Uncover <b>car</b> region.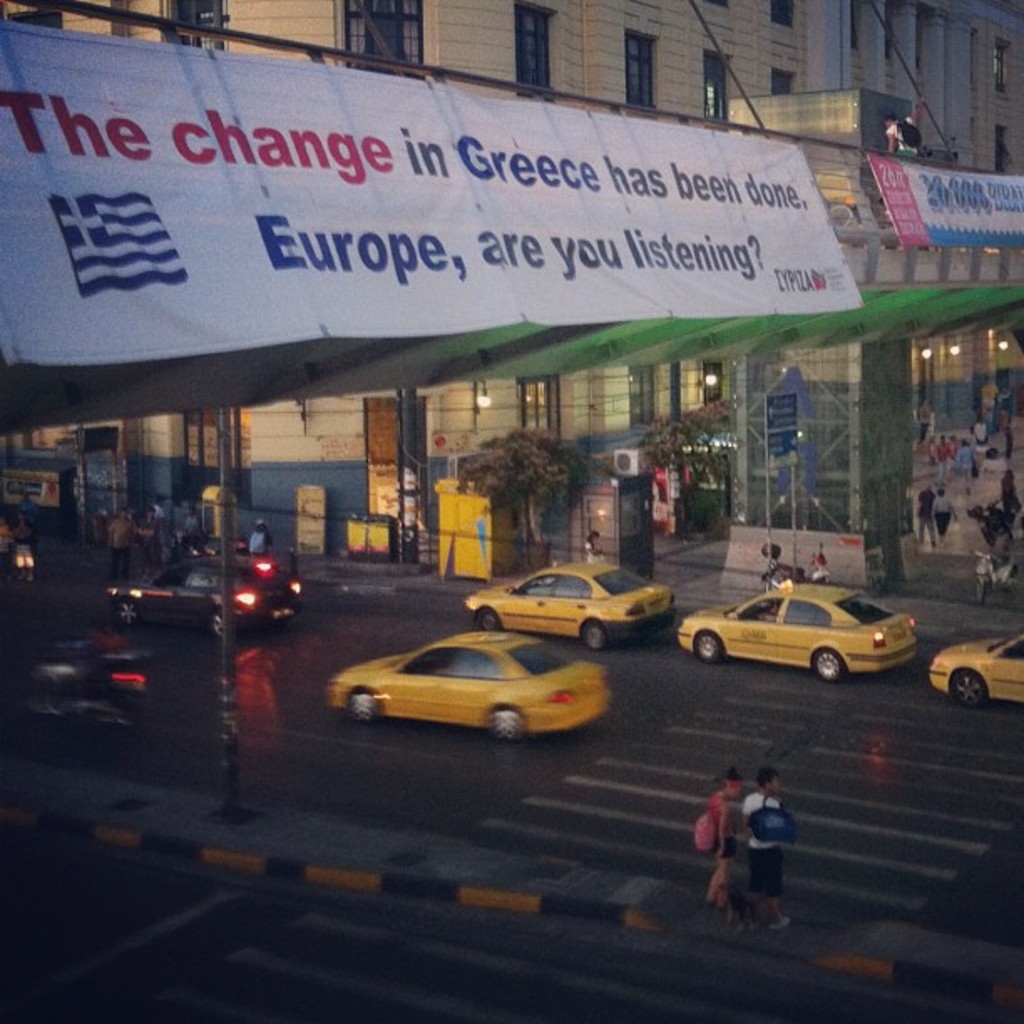
Uncovered: x1=935 y1=634 x2=1022 y2=714.
